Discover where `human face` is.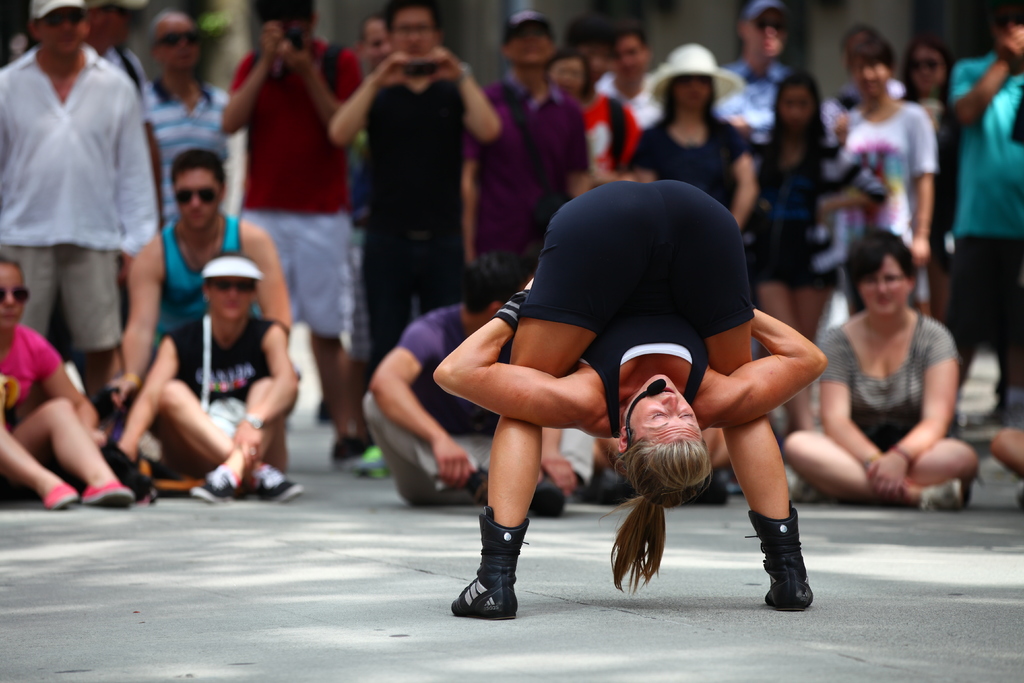
Discovered at BBox(211, 276, 255, 324).
